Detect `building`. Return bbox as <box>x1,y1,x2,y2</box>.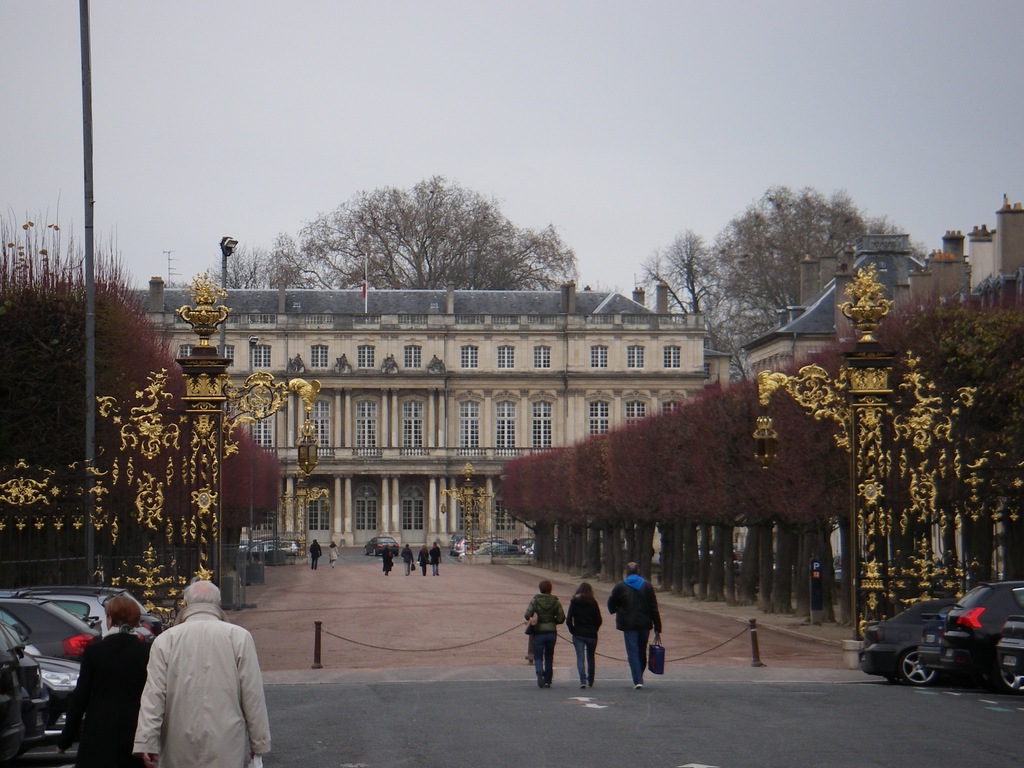
<box>714,235,1023,632</box>.
